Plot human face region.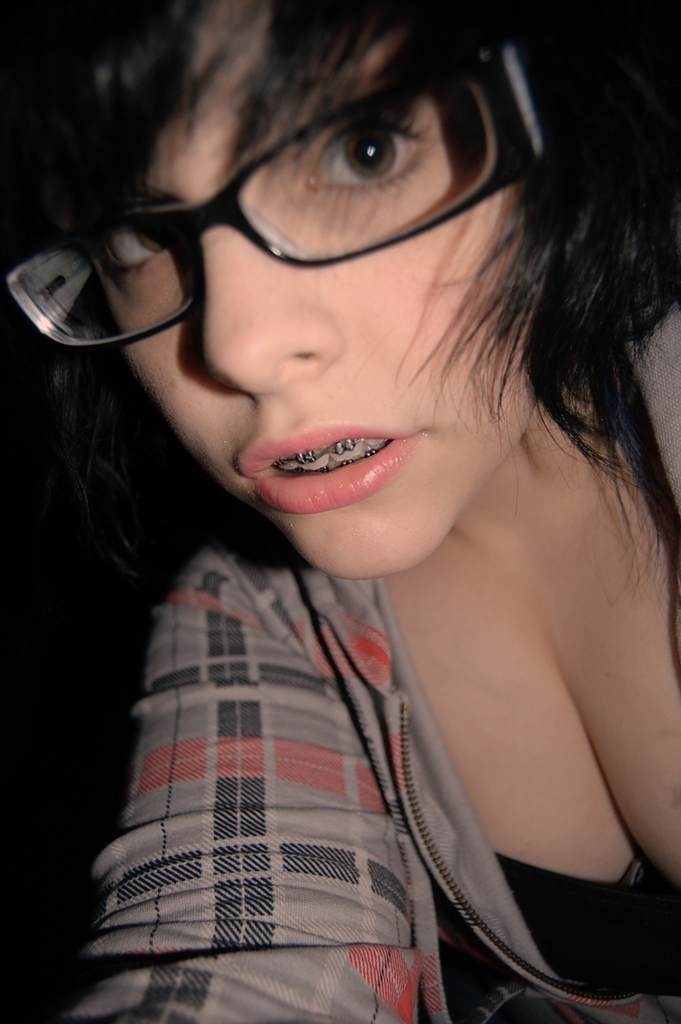
Plotted at 73/0/541/582.
